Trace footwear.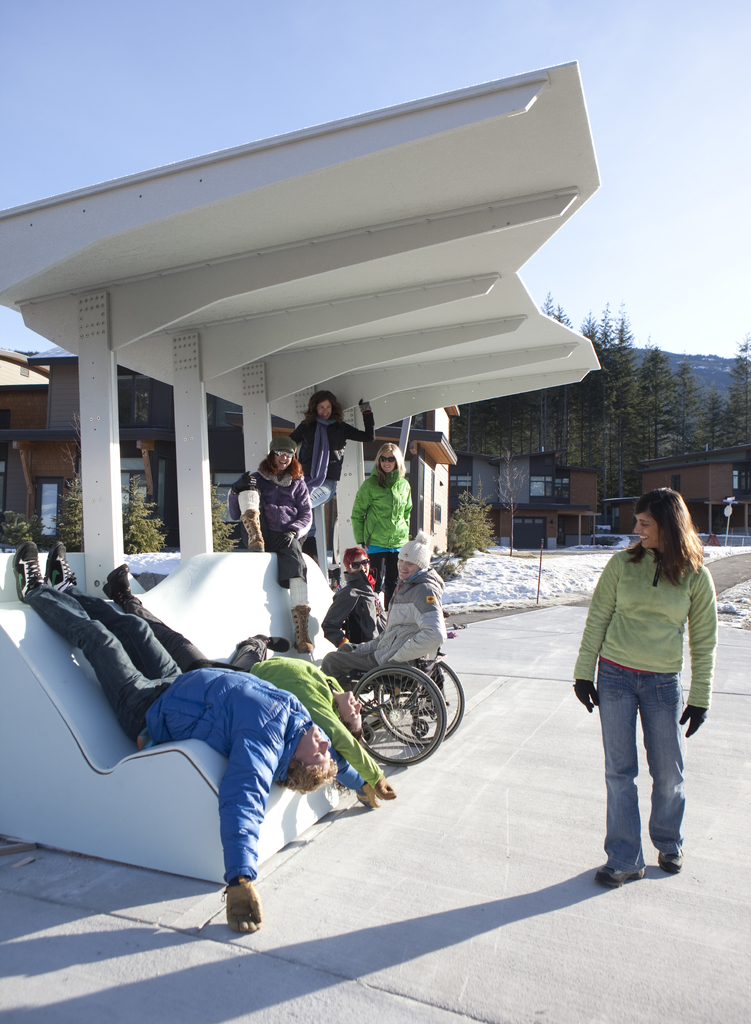
Traced to box(44, 541, 81, 586).
